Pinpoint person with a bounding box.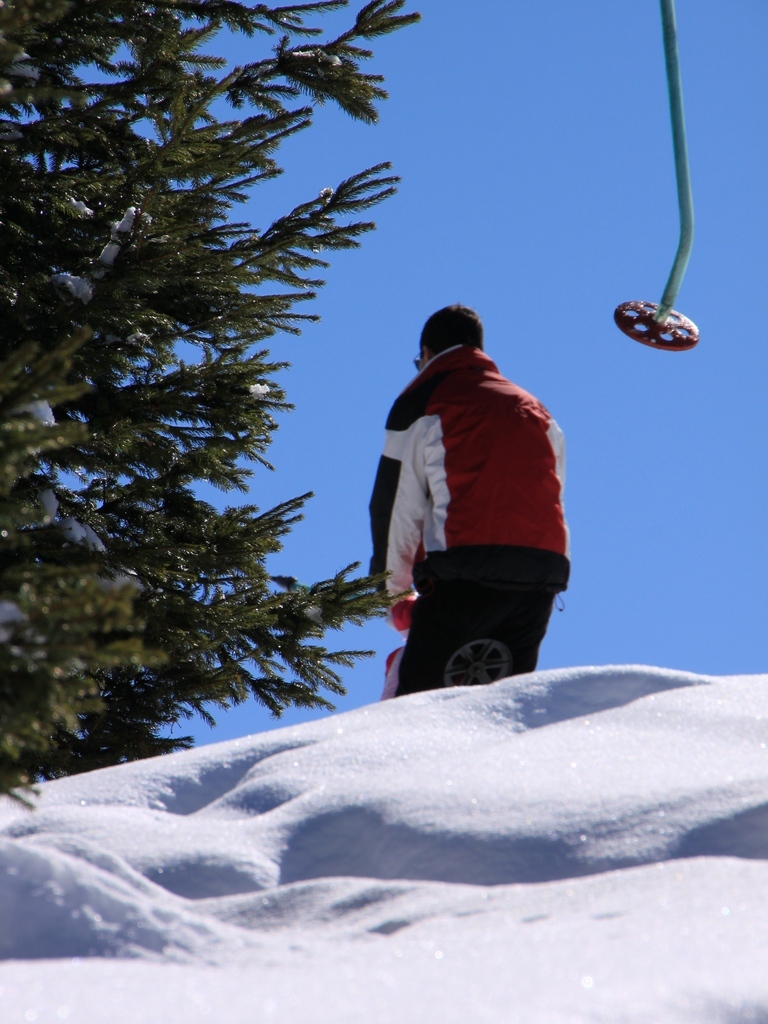
bbox=(349, 301, 582, 684).
